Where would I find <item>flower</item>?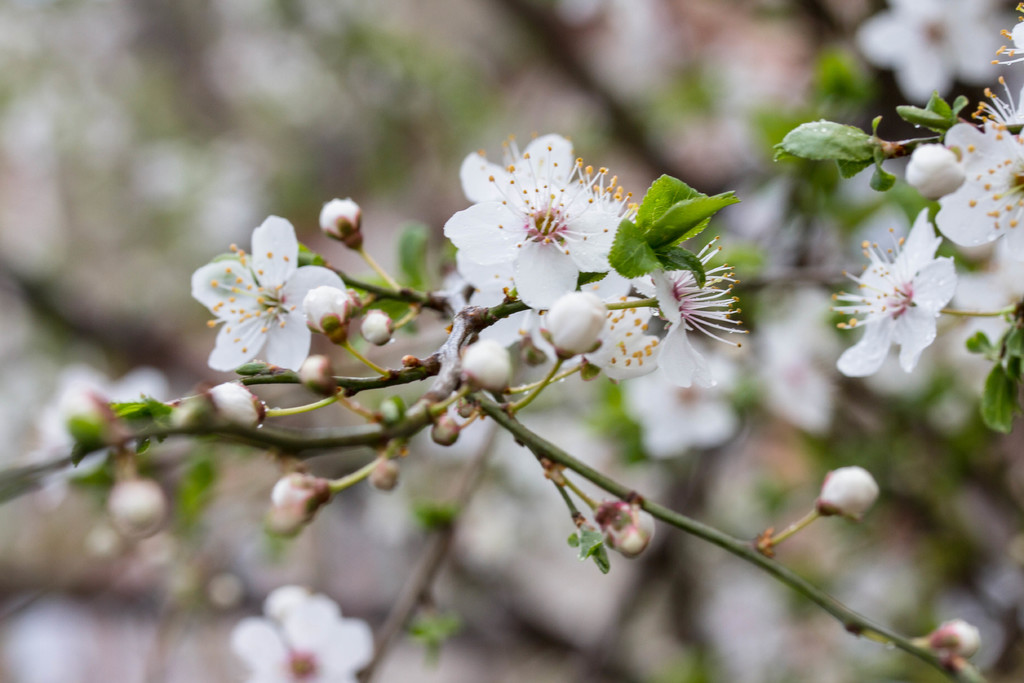
At Rect(620, 340, 747, 461).
